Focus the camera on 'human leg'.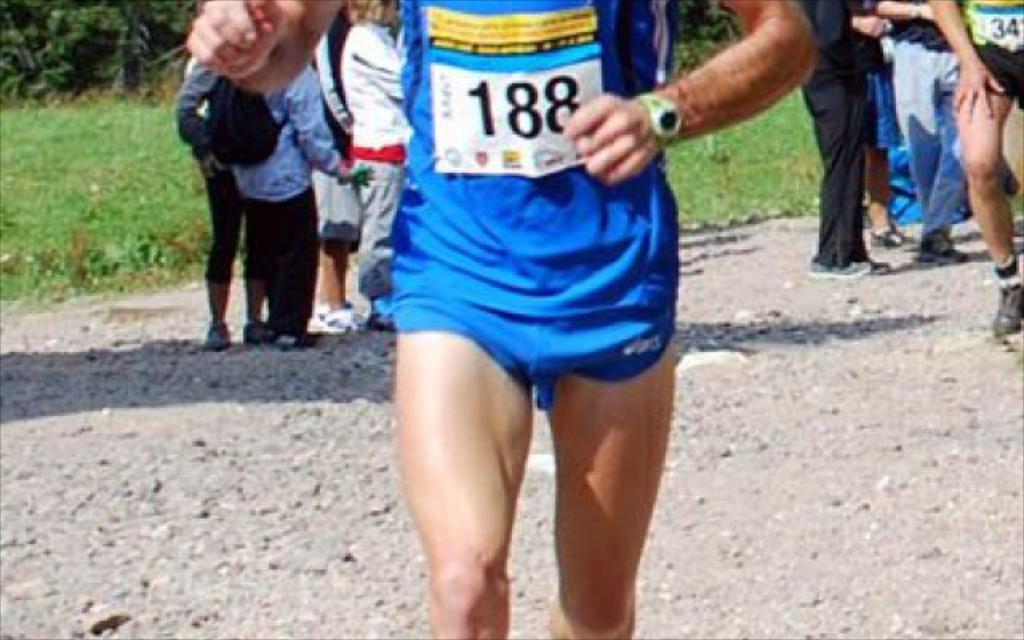
Focus region: 317/240/360/338.
